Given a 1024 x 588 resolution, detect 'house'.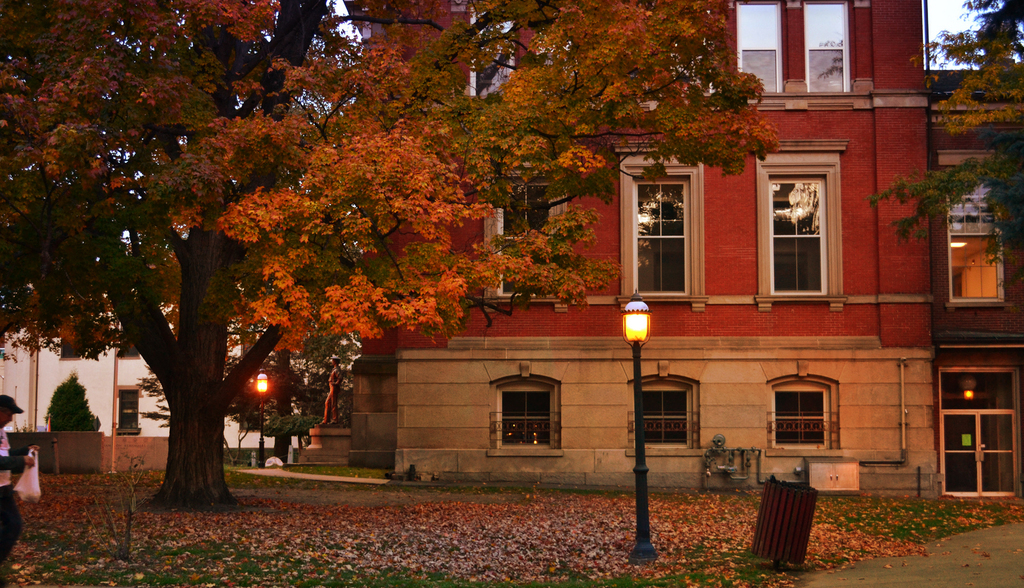
920:55:1023:509.
